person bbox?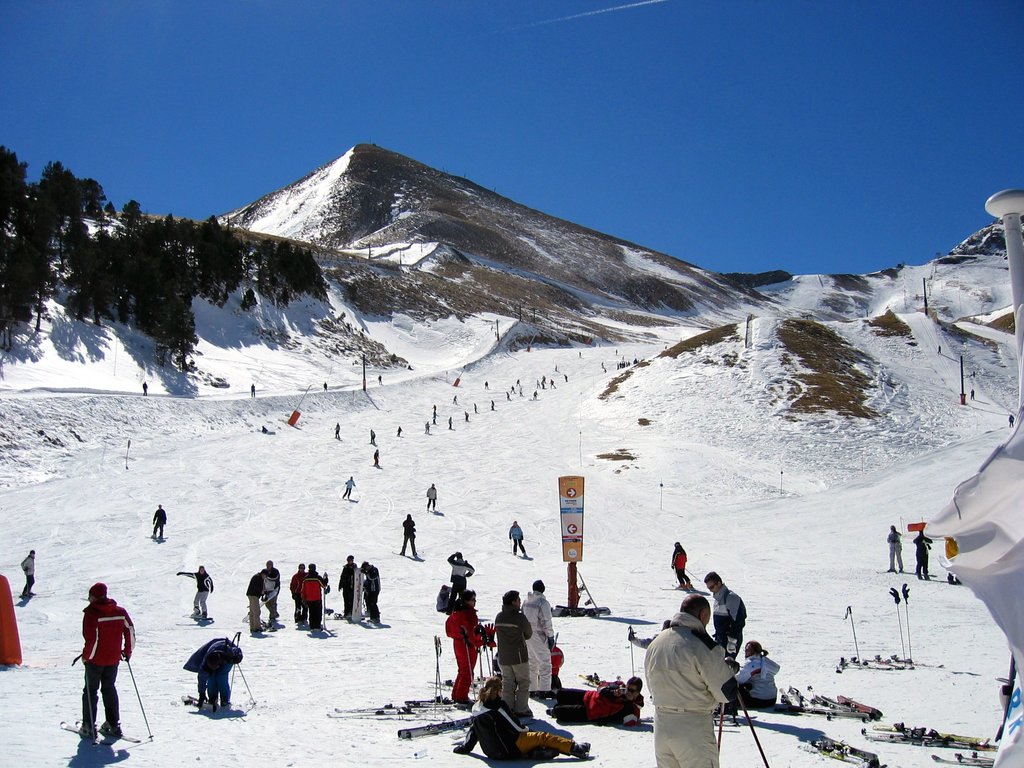
{"left": 938, "top": 348, "right": 940, "bottom": 355}
